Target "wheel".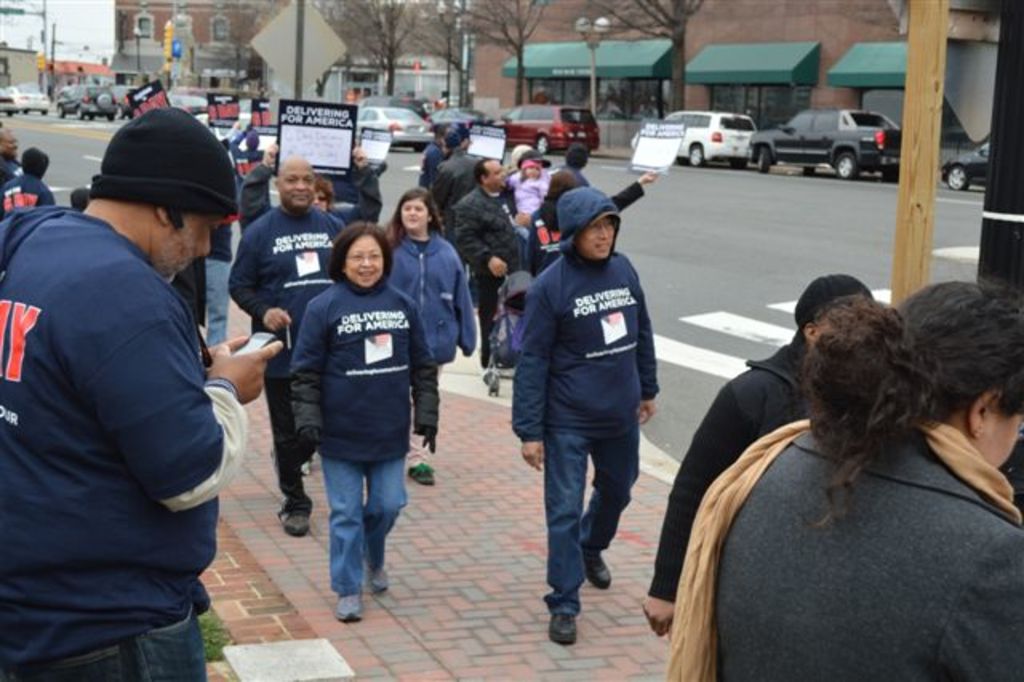
Target region: x1=54, y1=106, x2=67, y2=118.
